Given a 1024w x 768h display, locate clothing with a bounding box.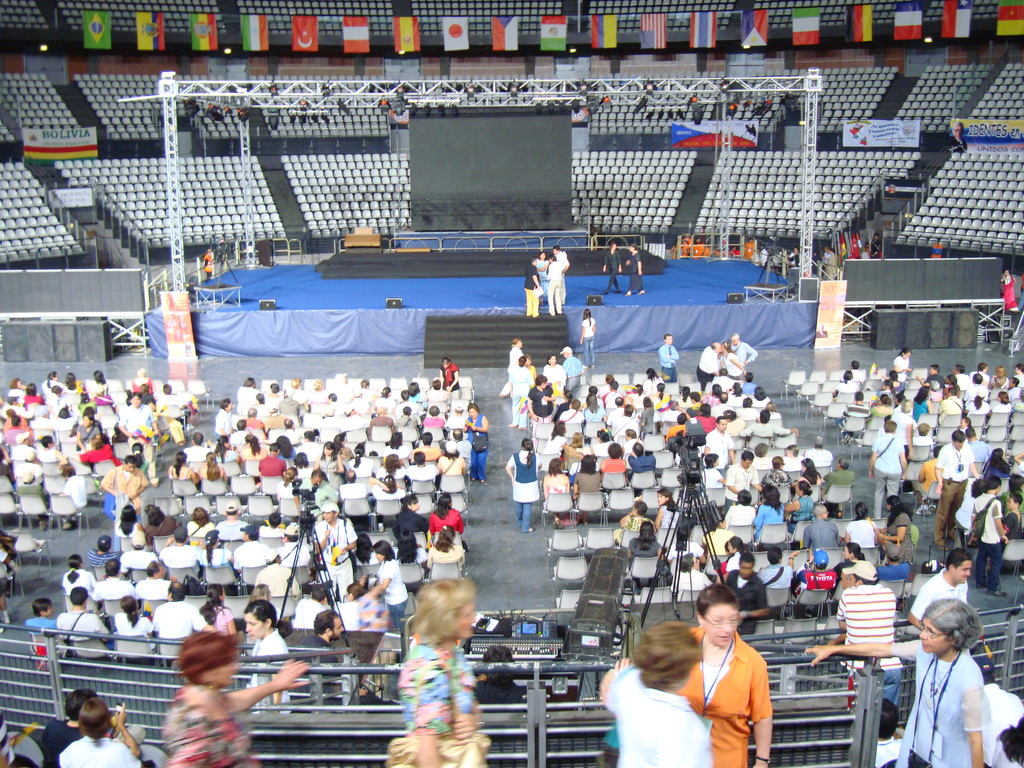
Located: bbox=(627, 454, 659, 470).
